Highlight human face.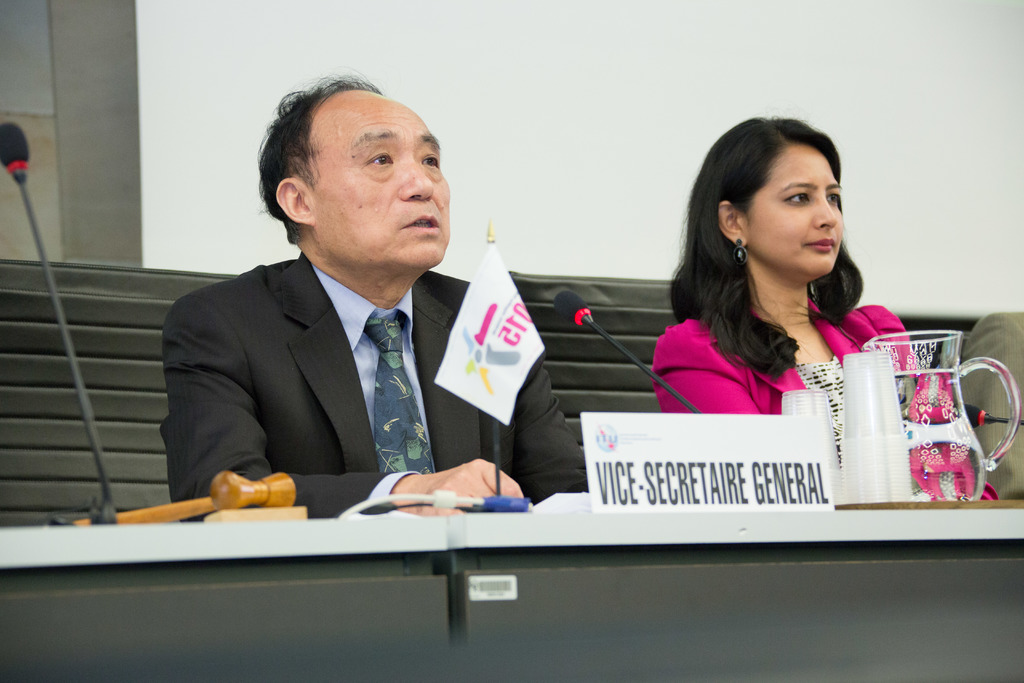
Highlighted region: region(744, 144, 839, 273).
